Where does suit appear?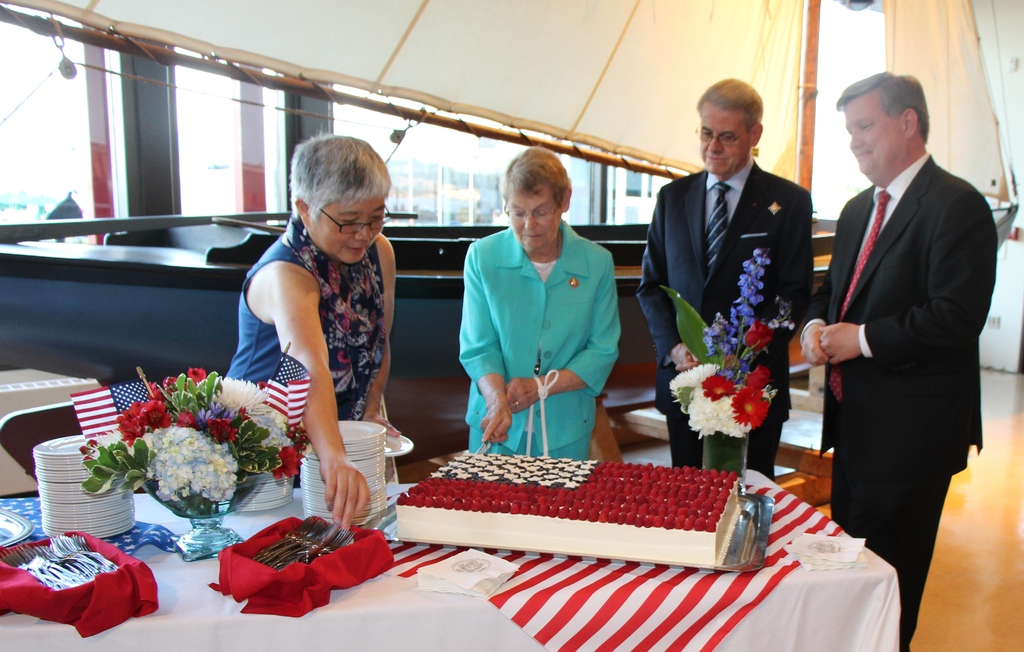
Appears at [left=797, top=70, right=1001, bottom=618].
